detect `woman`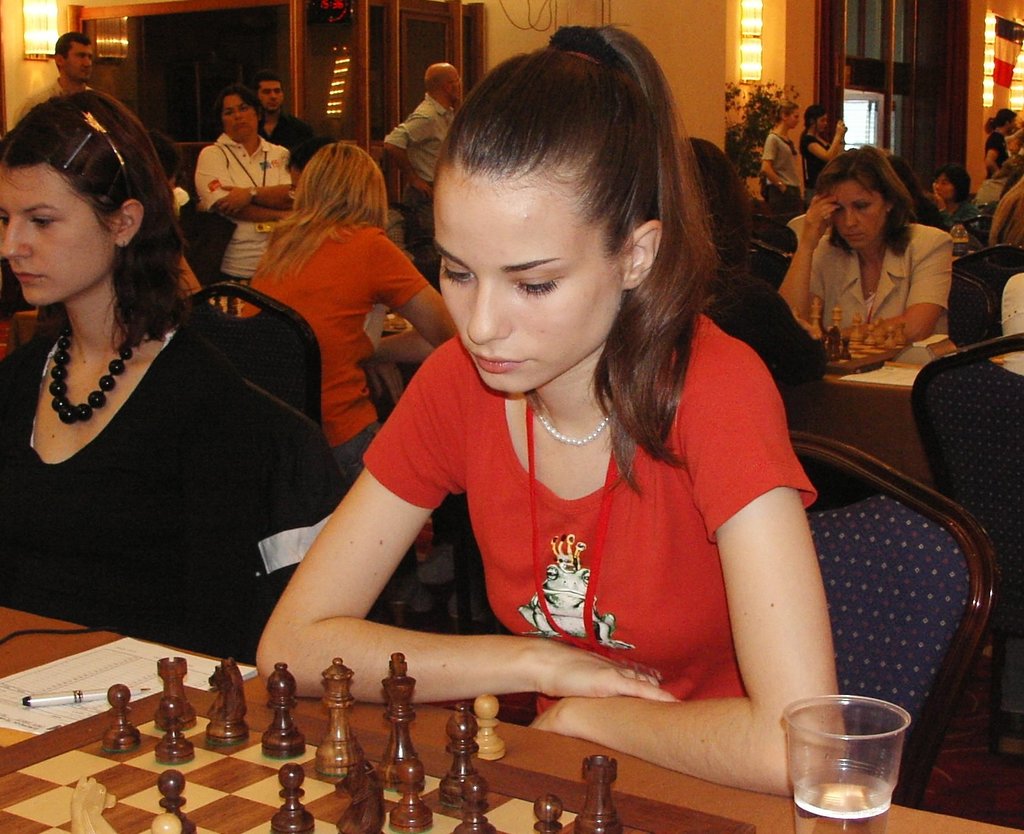
{"x1": 678, "y1": 128, "x2": 844, "y2": 413}
